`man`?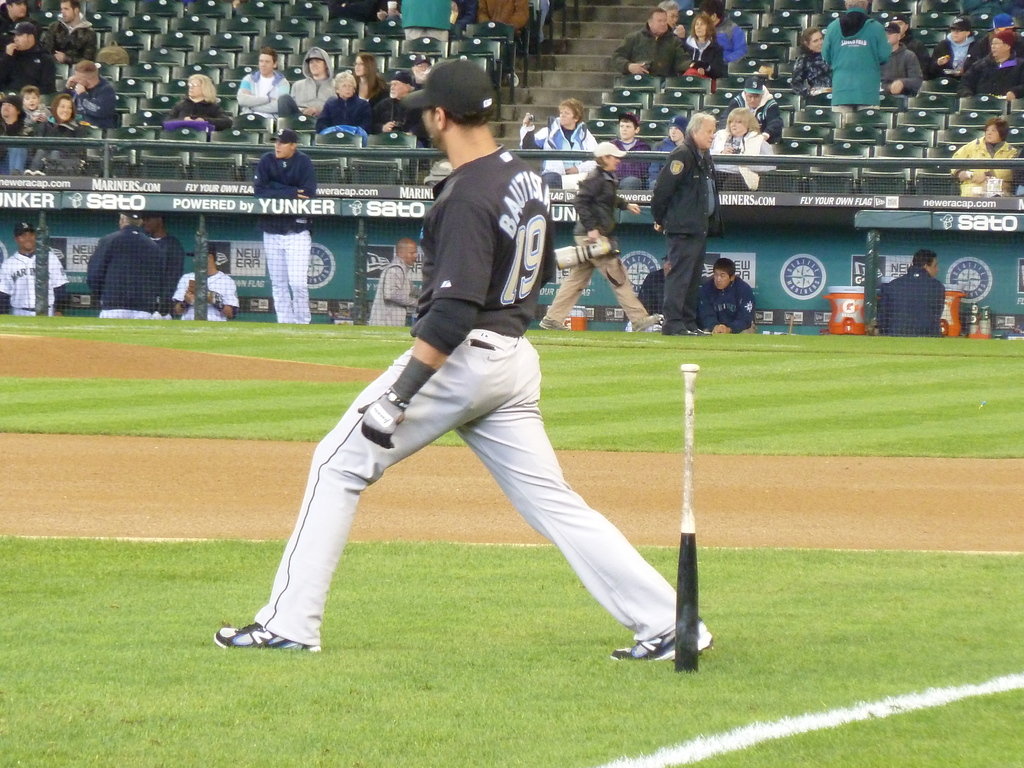
237/45/289/118
